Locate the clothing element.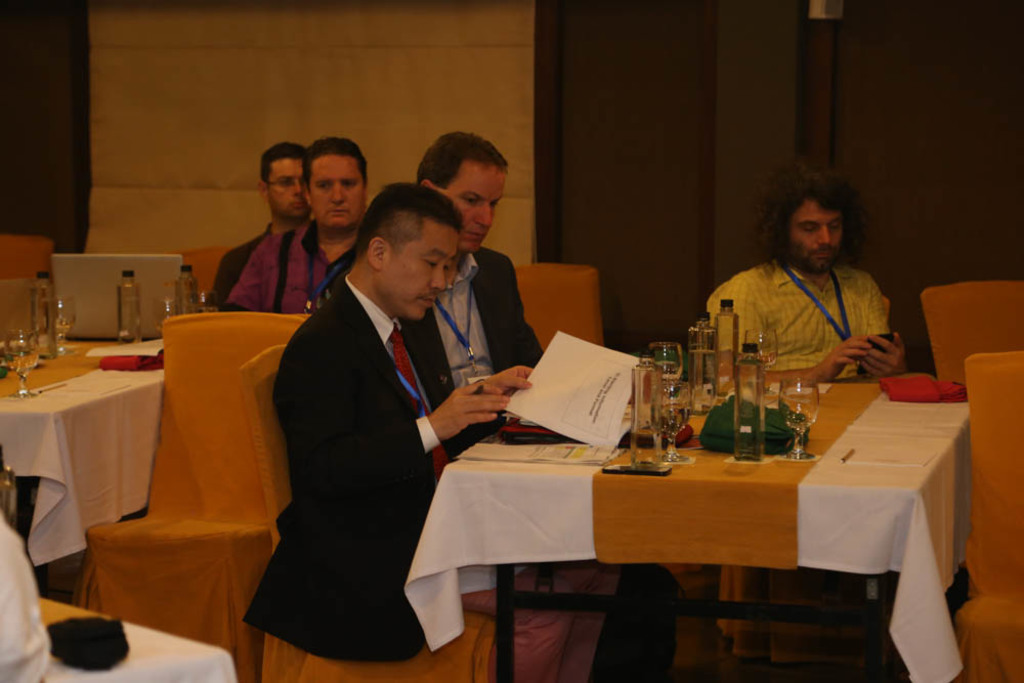
Element bbox: left=711, top=215, right=904, bottom=404.
